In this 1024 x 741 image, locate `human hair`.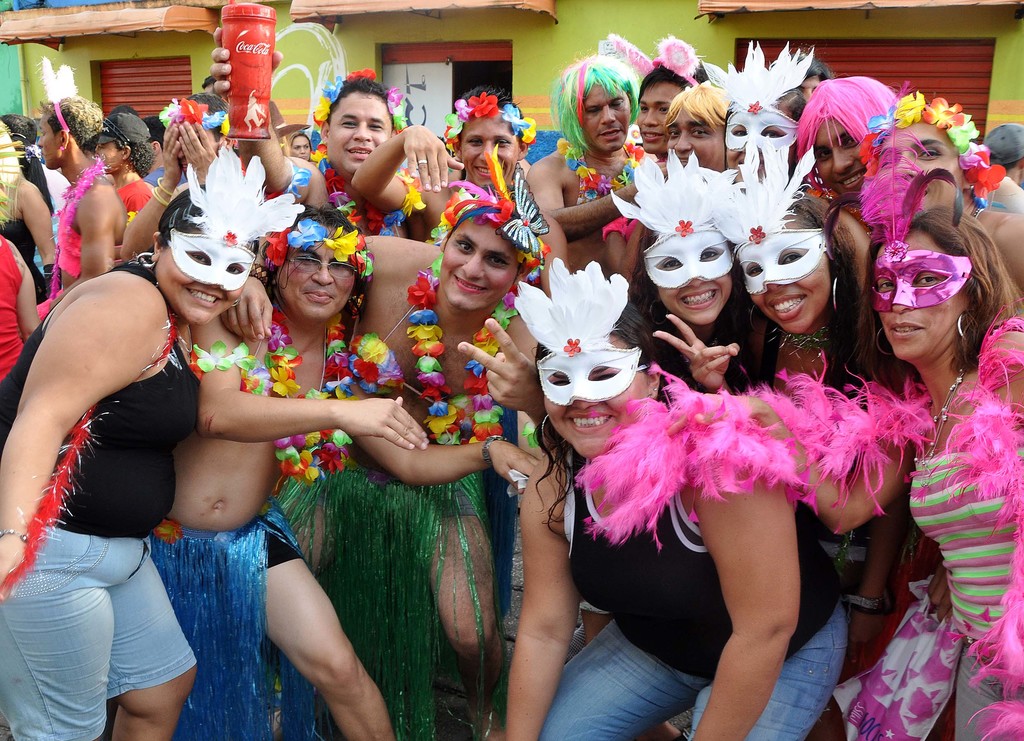
Bounding box: [626, 232, 751, 363].
